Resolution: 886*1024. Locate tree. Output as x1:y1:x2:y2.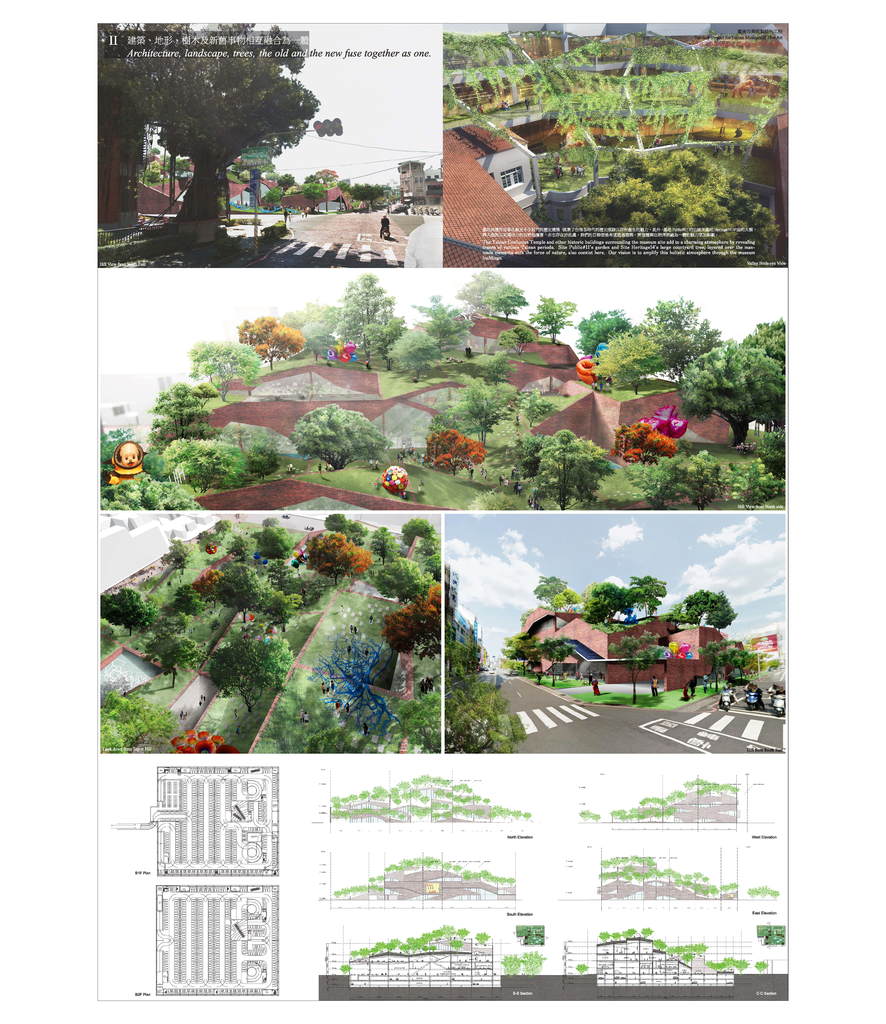
611:323:666:395.
